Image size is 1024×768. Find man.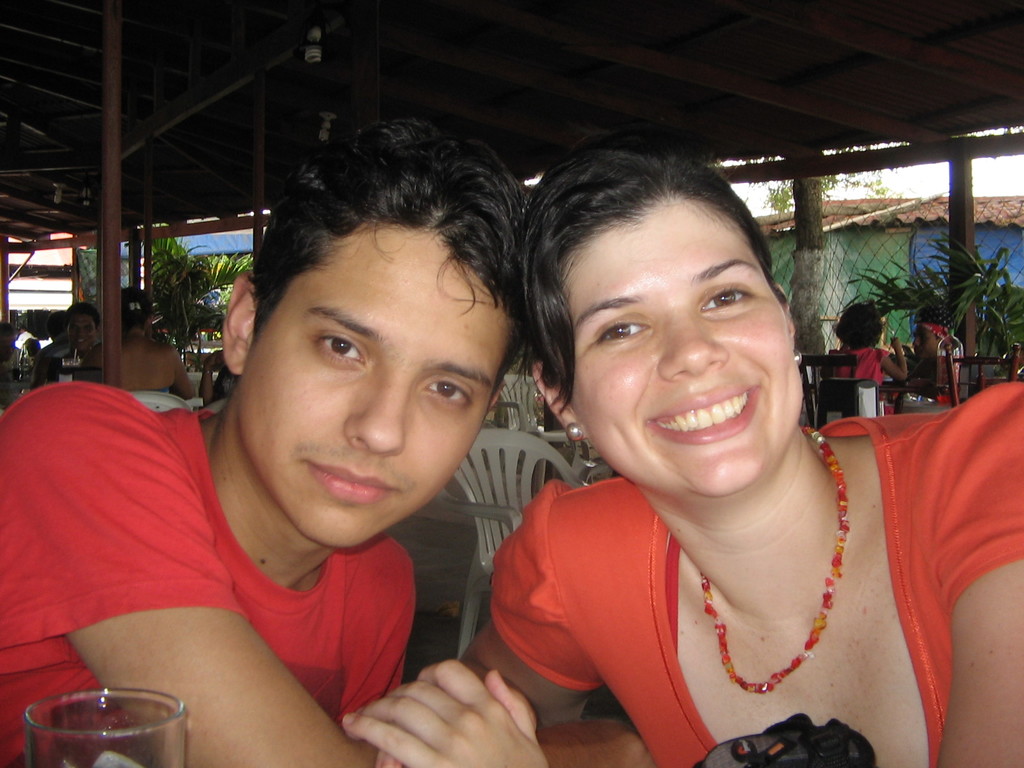
[0,118,655,767].
